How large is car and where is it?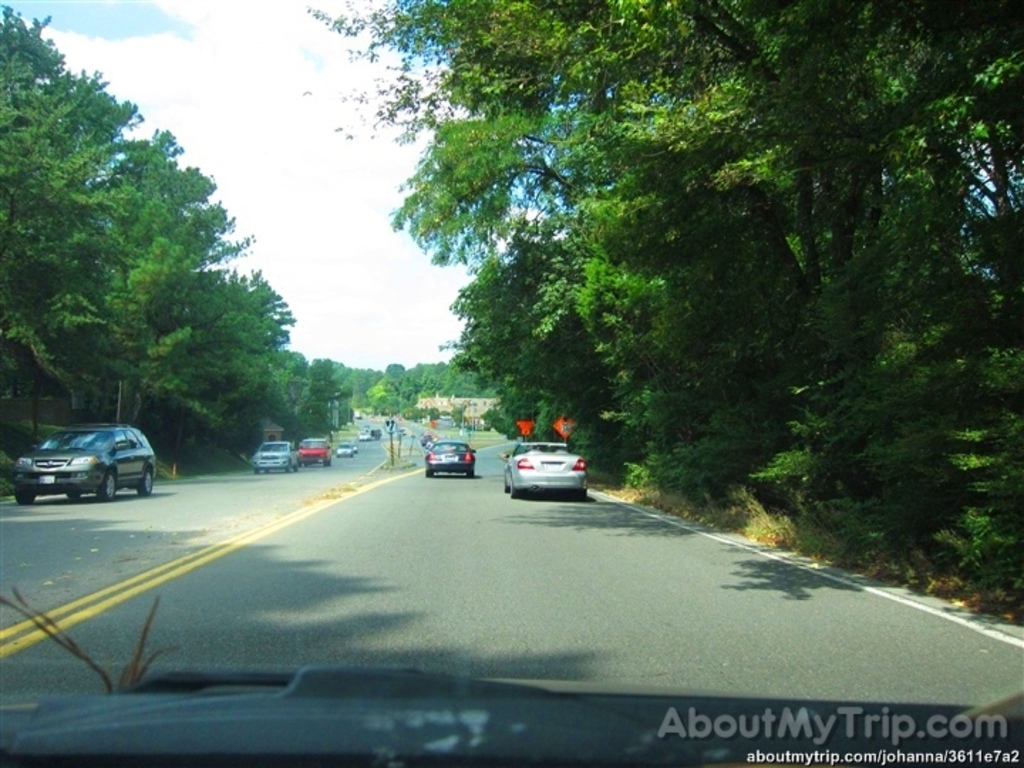
Bounding box: x1=11 y1=422 x2=158 y2=502.
